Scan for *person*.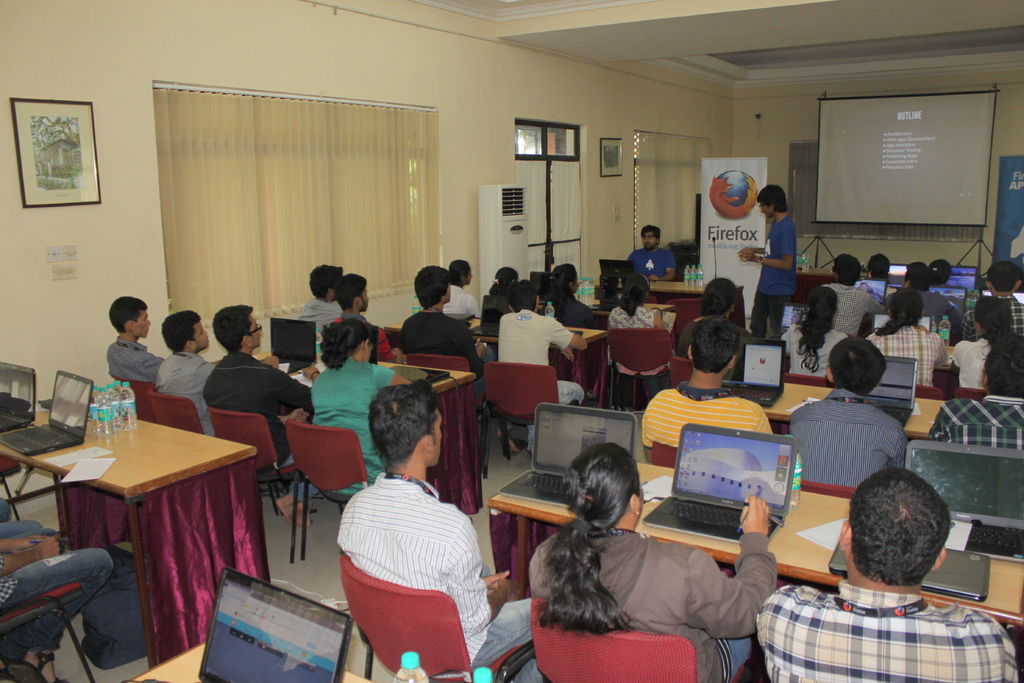
Scan result: (x1=496, y1=283, x2=586, y2=407).
